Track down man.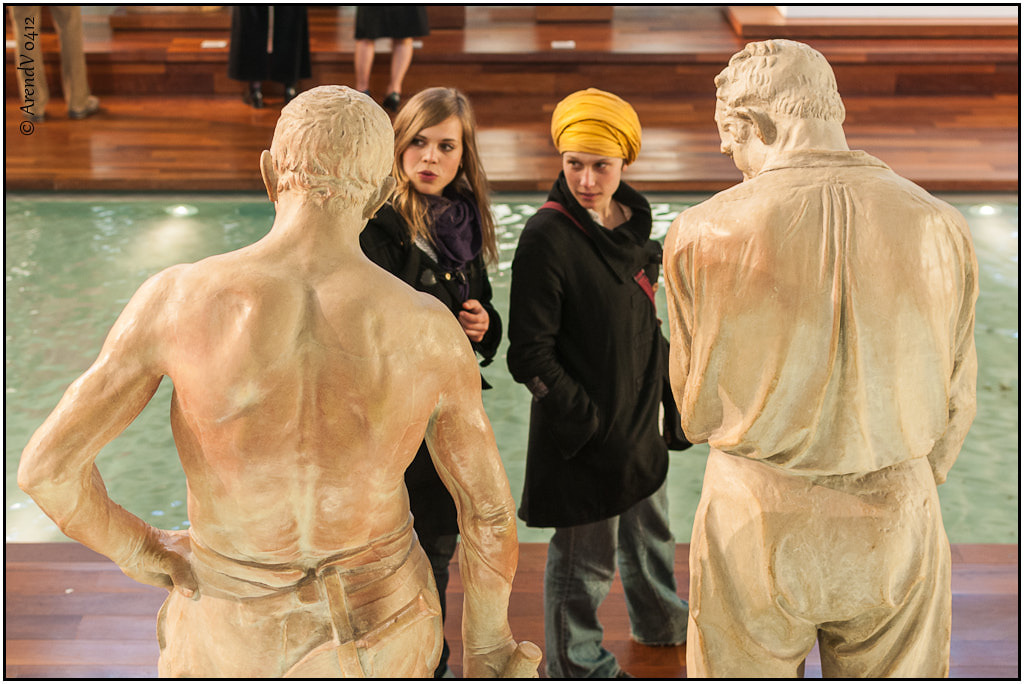
Tracked to BBox(5, 0, 102, 121).
